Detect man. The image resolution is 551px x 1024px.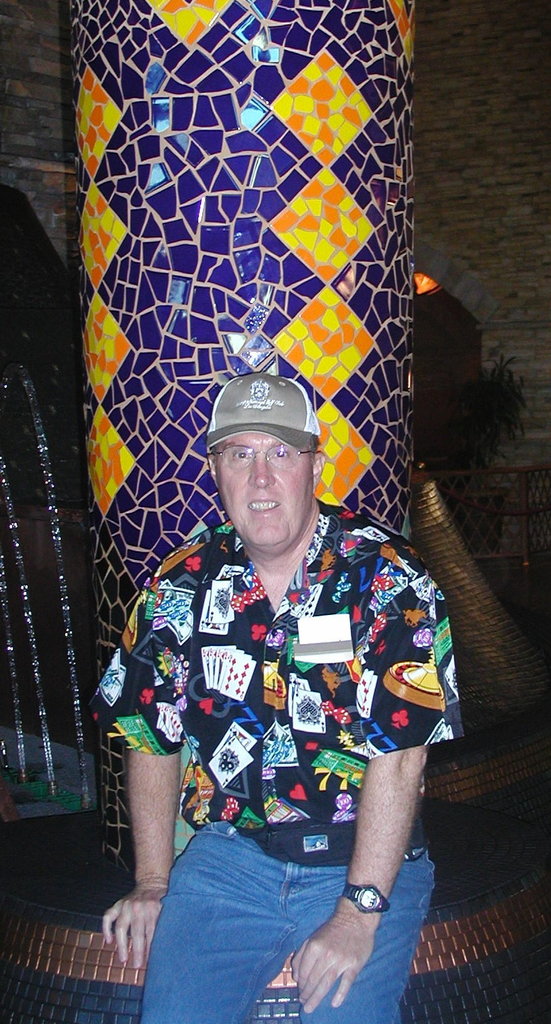
bbox=[94, 385, 447, 1016].
